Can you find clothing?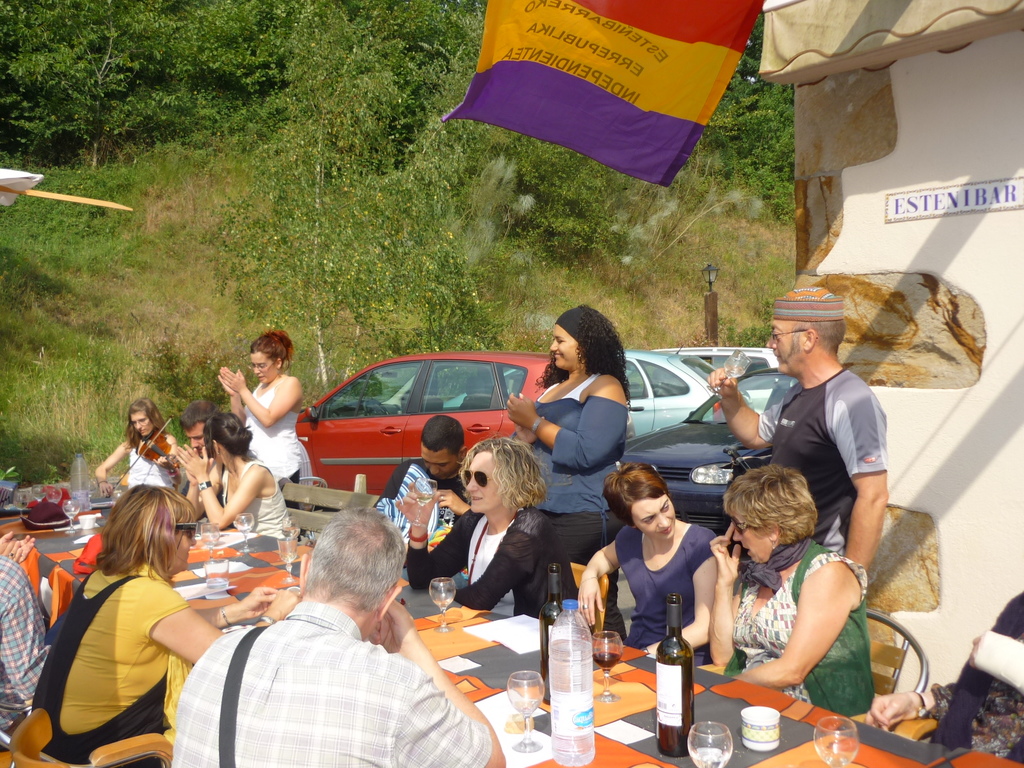
Yes, bounding box: region(618, 525, 721, 667).
